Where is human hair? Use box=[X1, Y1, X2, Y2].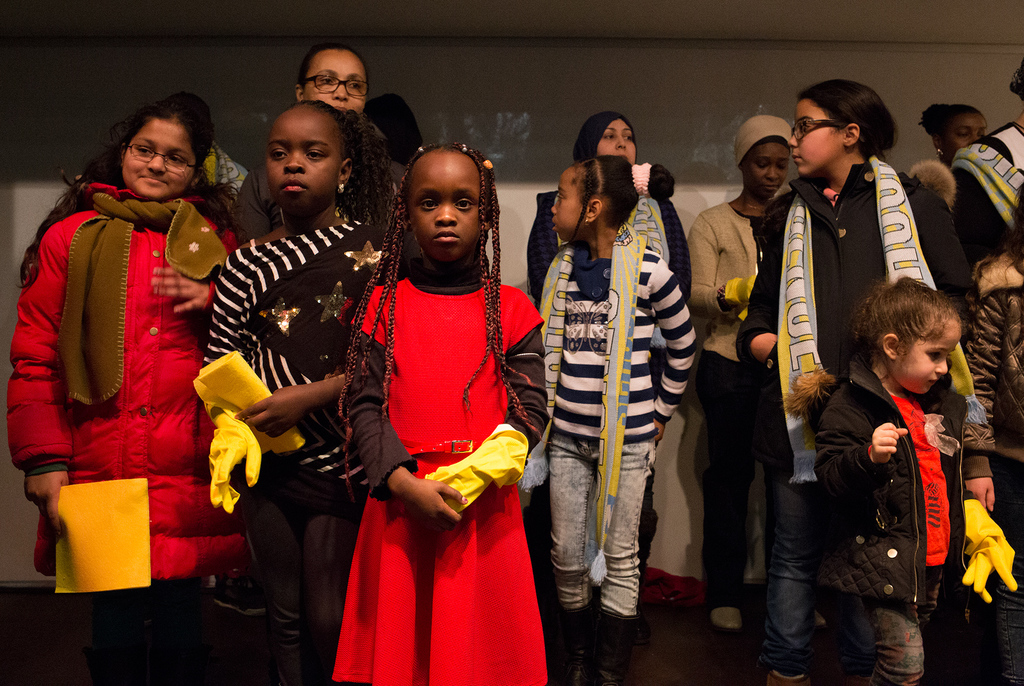
box=[15, 102, 215, 289].
